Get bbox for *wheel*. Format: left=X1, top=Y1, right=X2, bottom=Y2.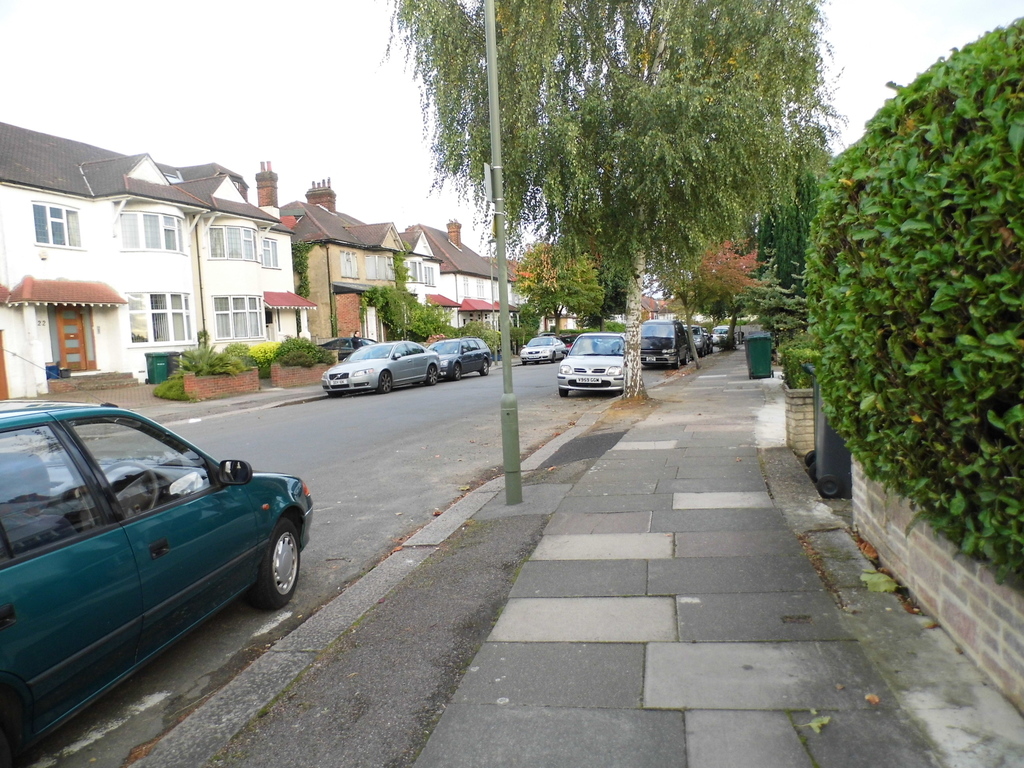
left=677, top=353, right=683, bottom=373.
